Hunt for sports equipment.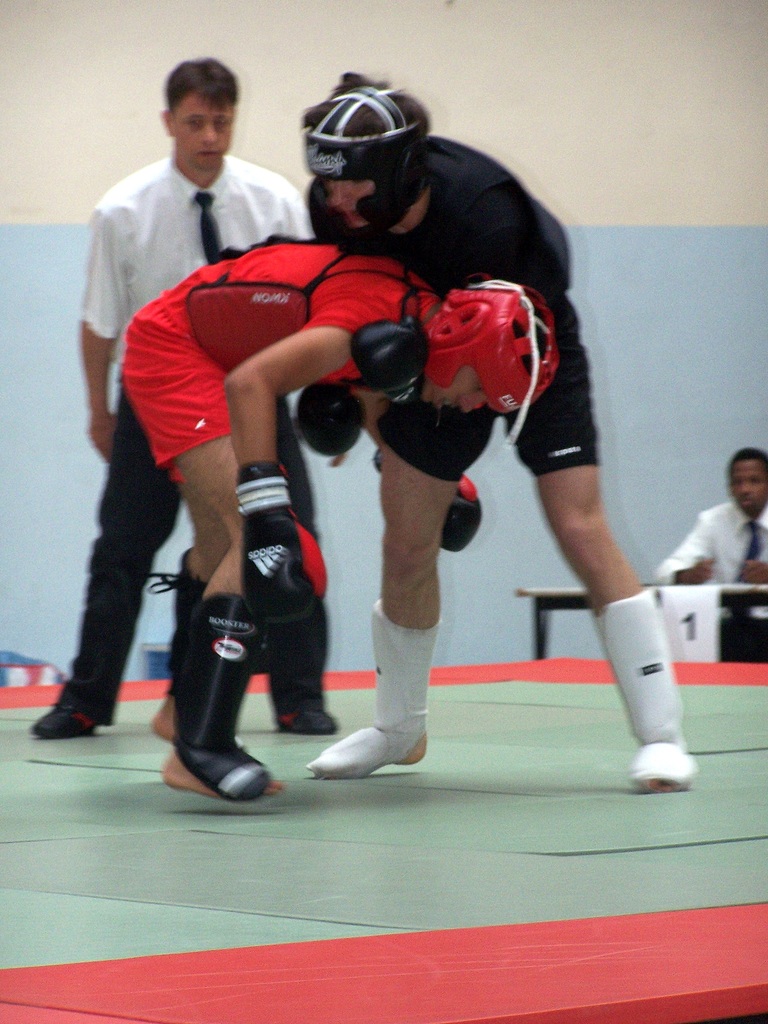
Hunted down at bbox=(593, 590, 694, 790).
